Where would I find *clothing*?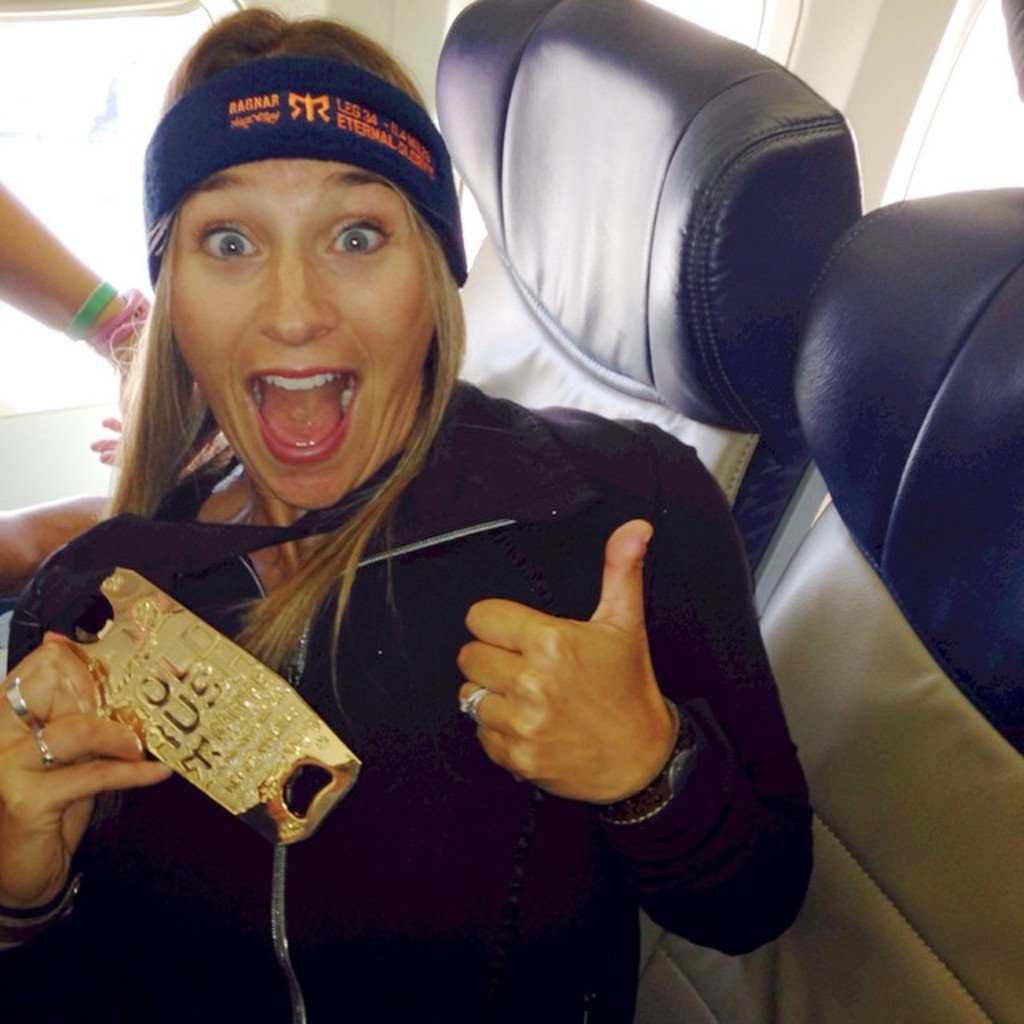
At [x1=0, y1=293, x2=744, y2=970].
